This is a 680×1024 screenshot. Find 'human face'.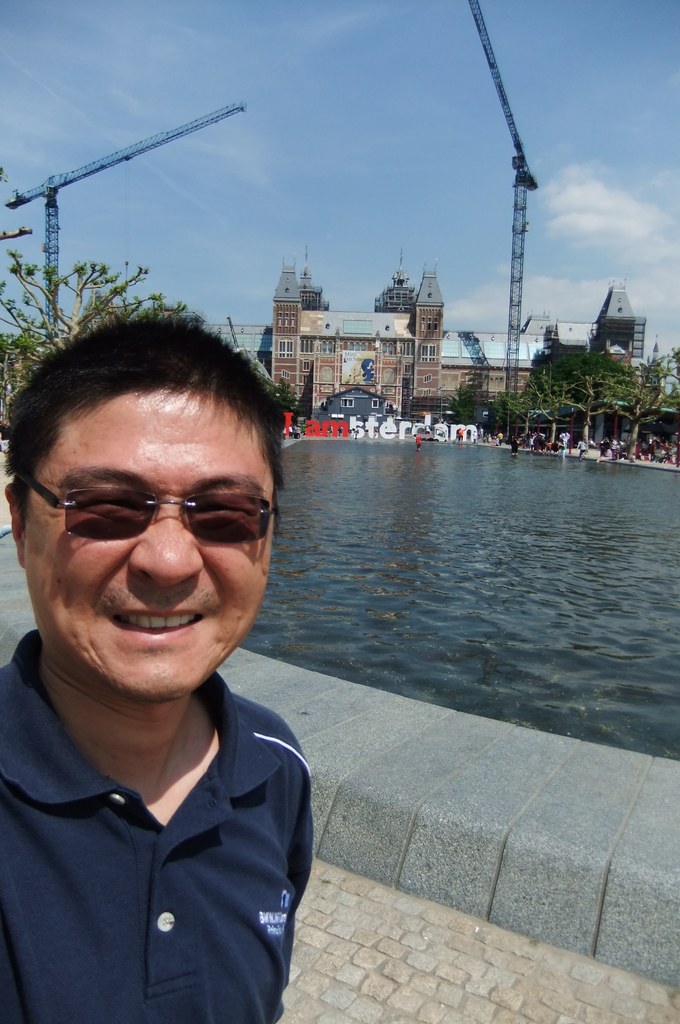
Bounding box: region(26, 384, 277, 701).
